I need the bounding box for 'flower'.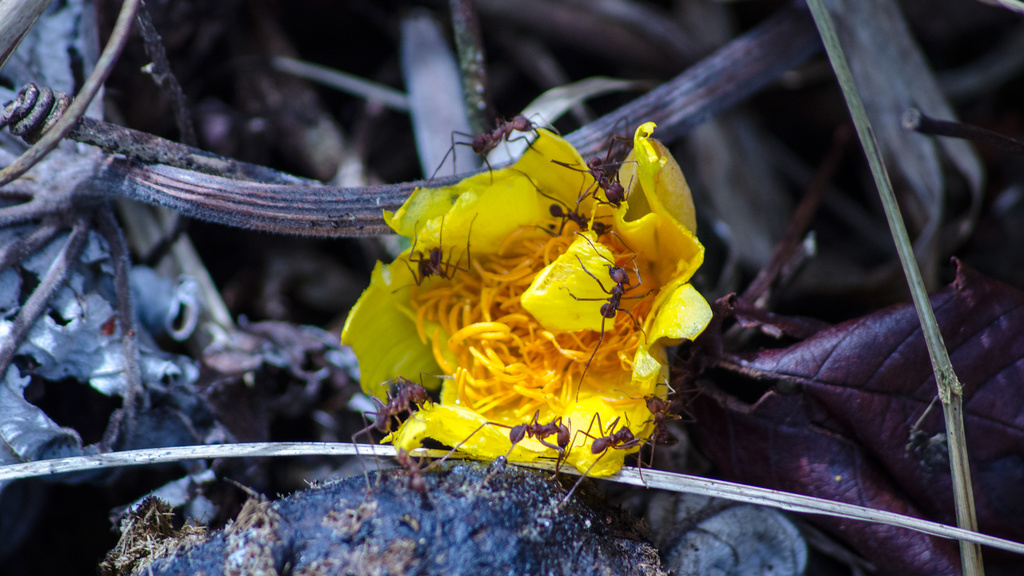
Here it is: box(325, 113, 724, 503).
